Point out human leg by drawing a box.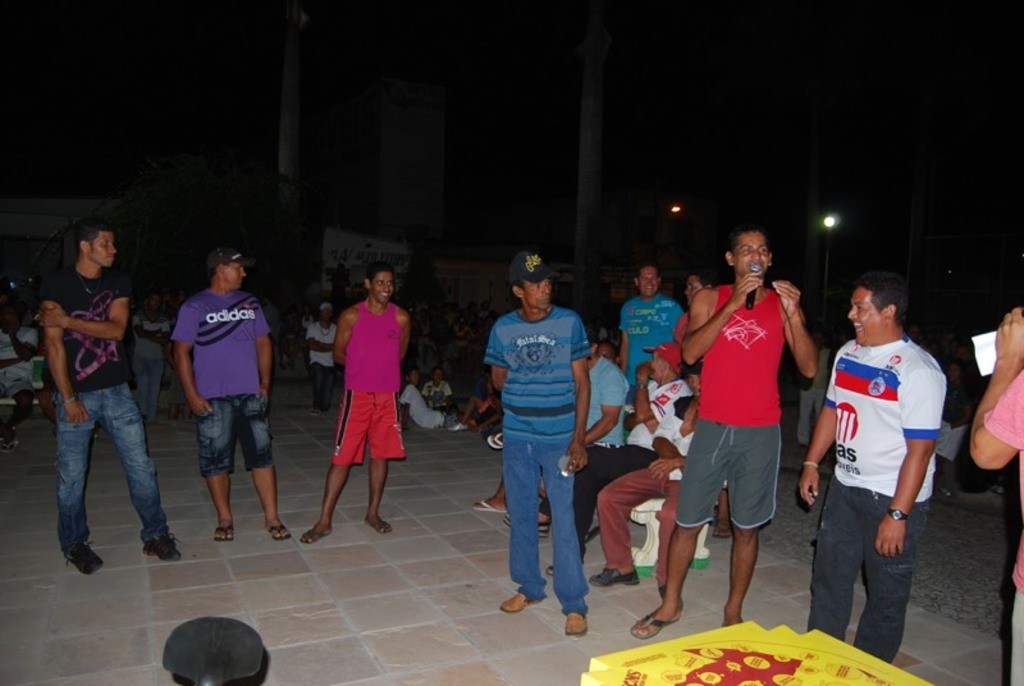
rect(96, 374, 184, 567).
